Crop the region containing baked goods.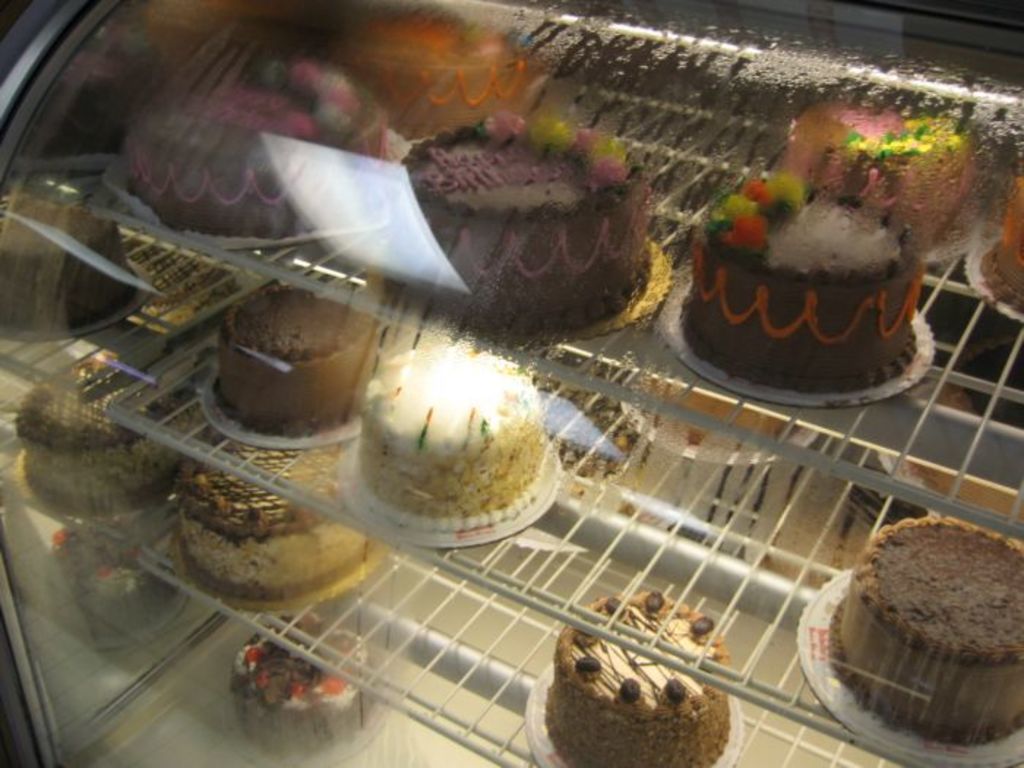
Crop region: detection(828, 516, 1023, 750).
